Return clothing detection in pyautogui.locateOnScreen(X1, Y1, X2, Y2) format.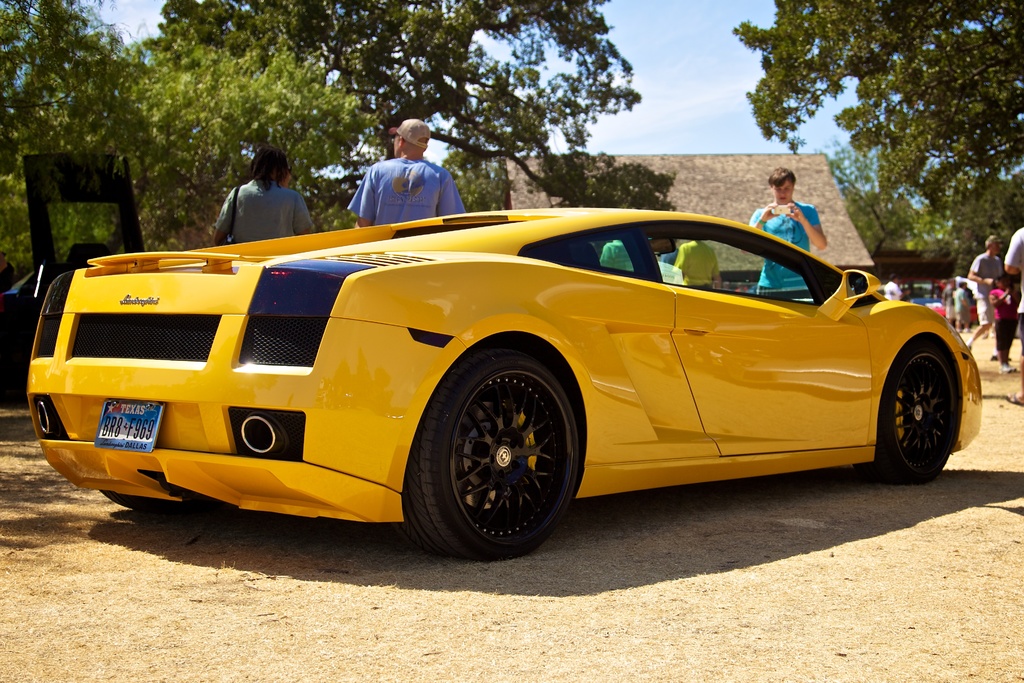
pyautogui.locateOnScreen(750, 197, 836, 302).
